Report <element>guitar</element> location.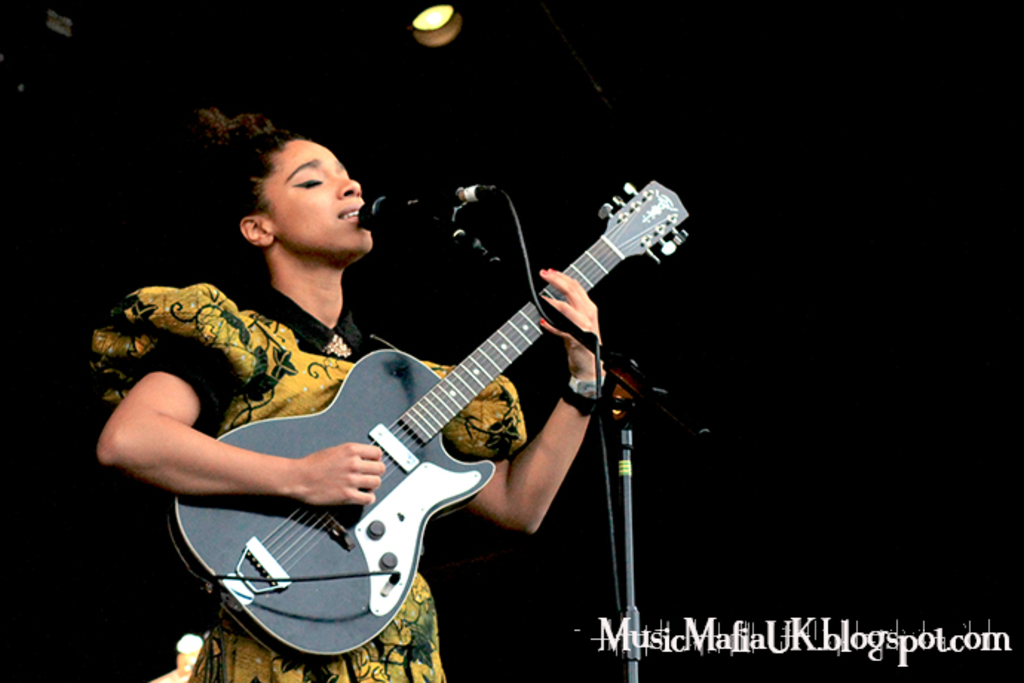
Report: bbox=[169, 159, 708, 659].
